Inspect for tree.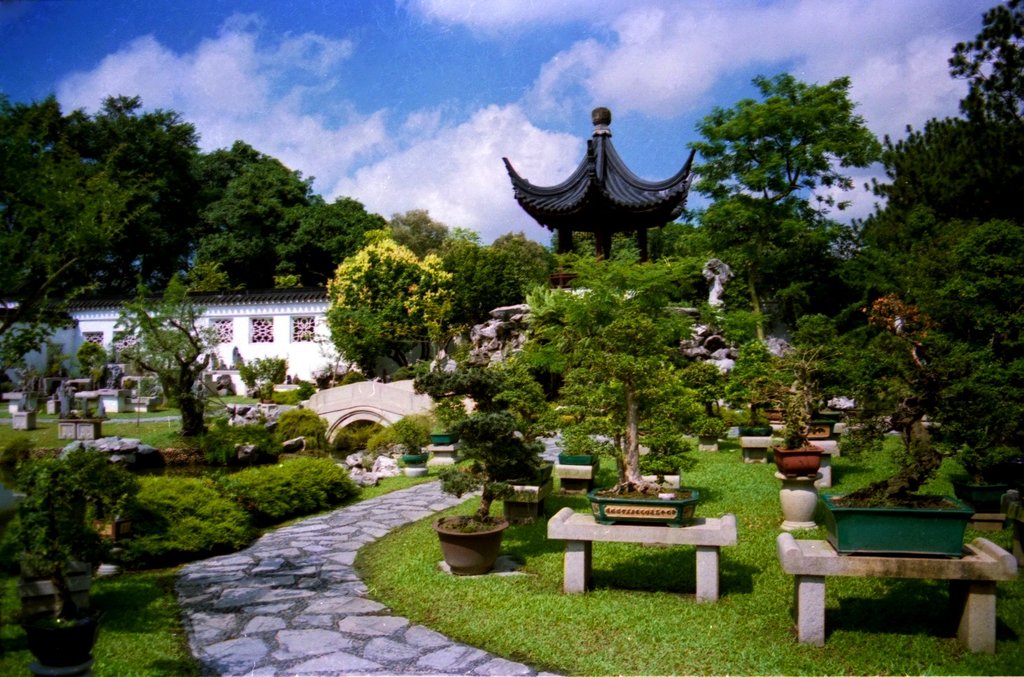
Inspection: rect(567, 215, 693, 297).
